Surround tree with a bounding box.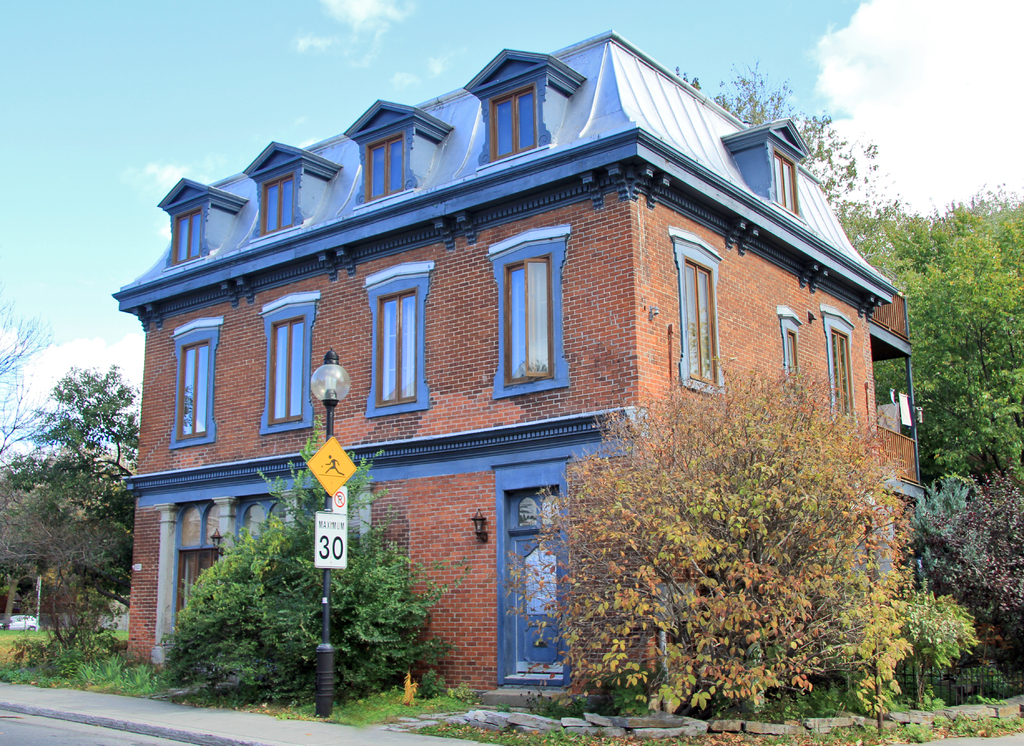
bbox=(5, 362, 134, 614).
